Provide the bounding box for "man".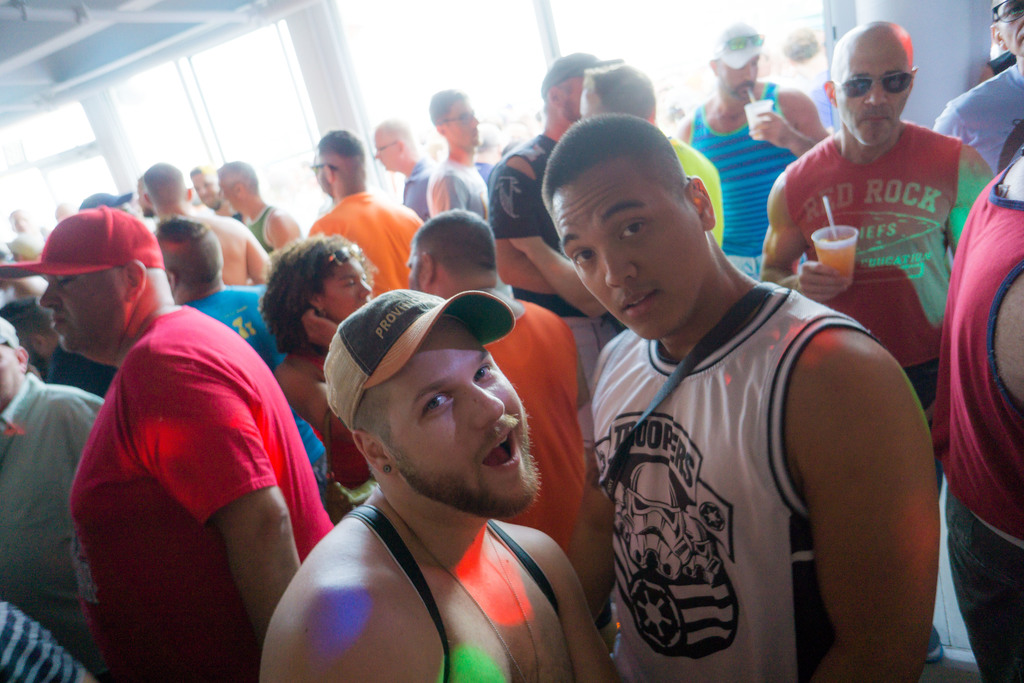
crop(140, 159, 277, 288).
